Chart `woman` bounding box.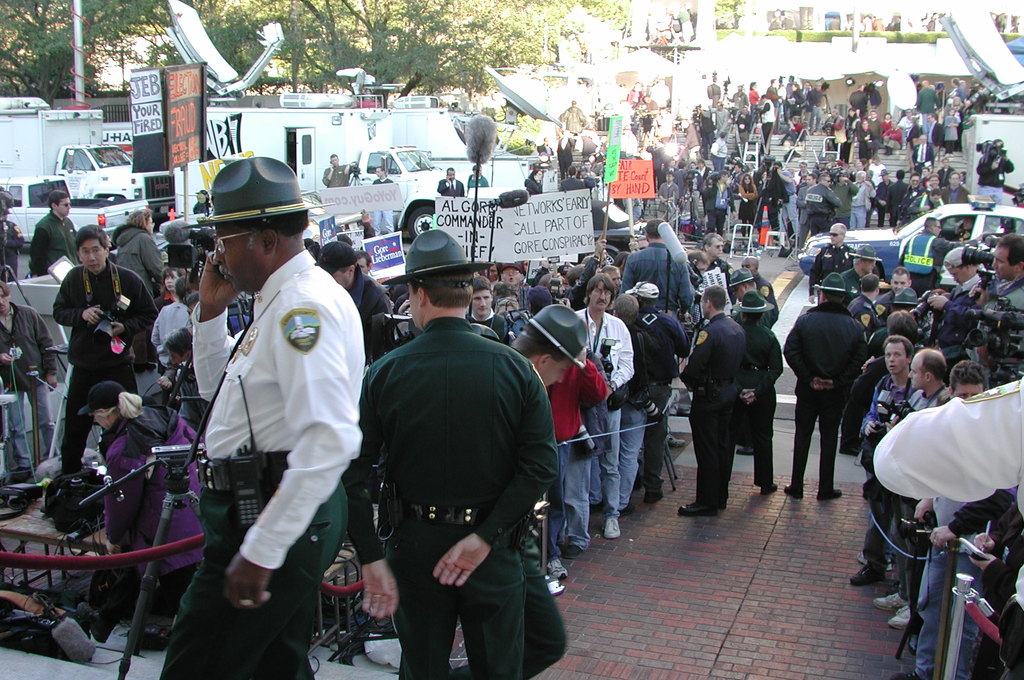
Charted: rect(884, 111, 893, 140).
